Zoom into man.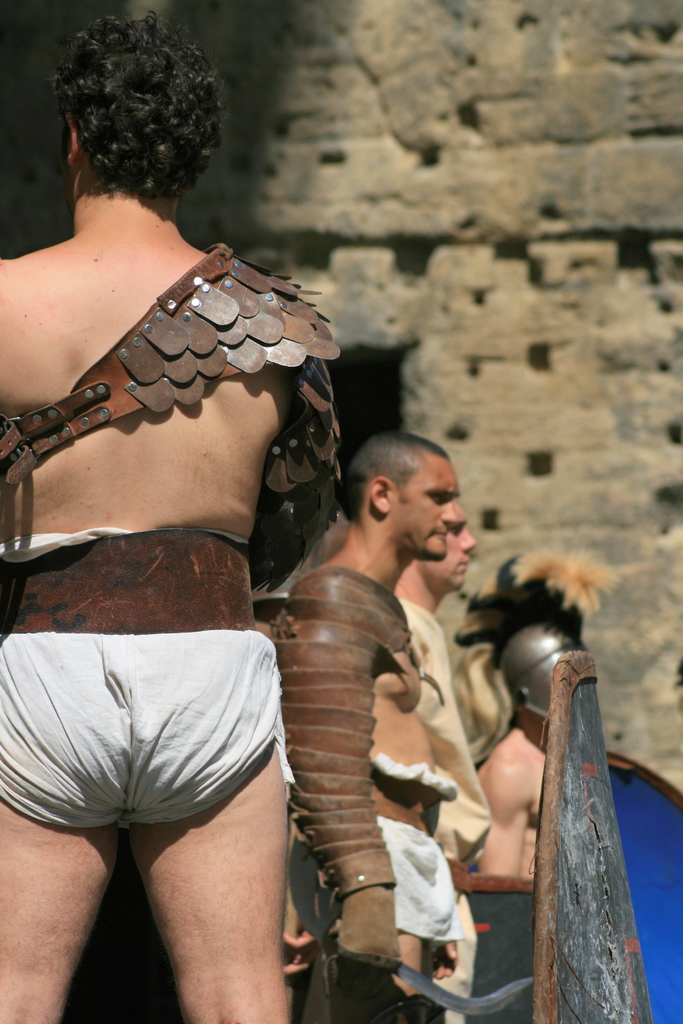
Zoom target: {"left": 473, "top": 543, "right": 628, "bottom": 1023}.
